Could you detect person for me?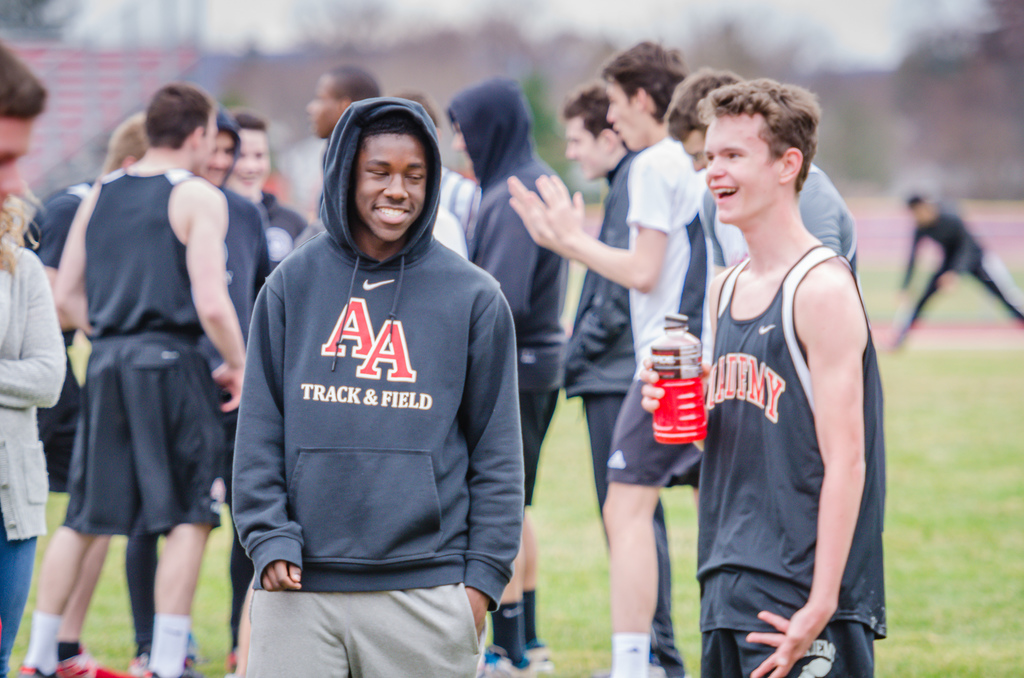
Detection result: left=233, top=93, right=524, bottom=677.
